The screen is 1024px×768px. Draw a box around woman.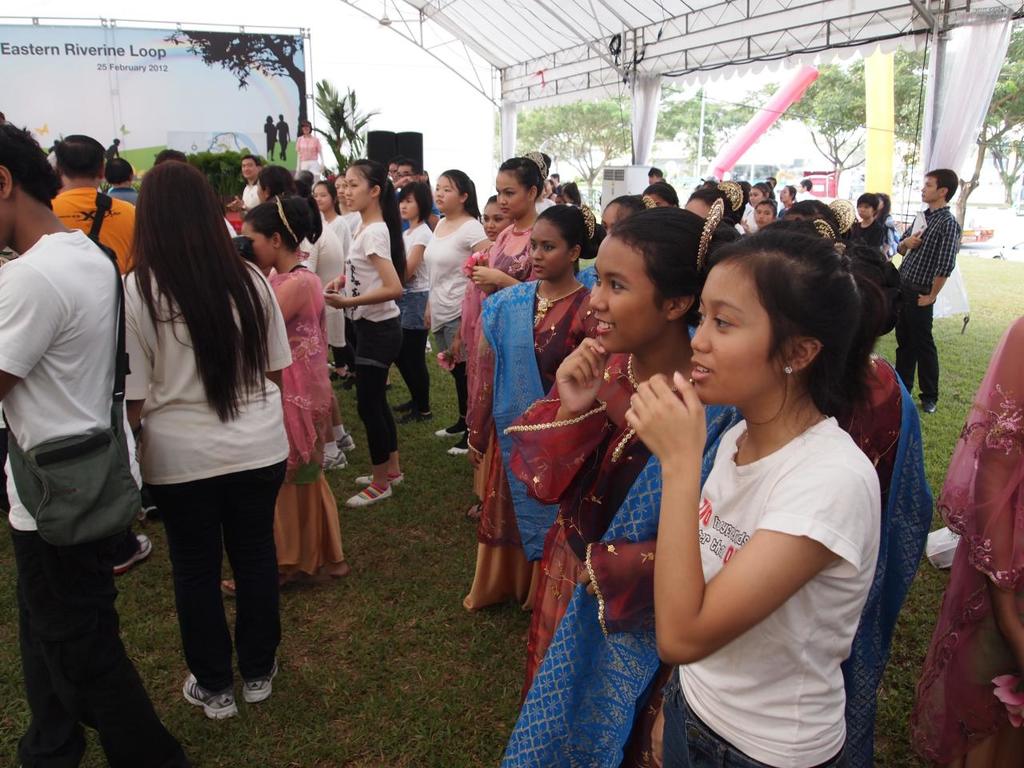
select_region(293, 118, 330, 184).
